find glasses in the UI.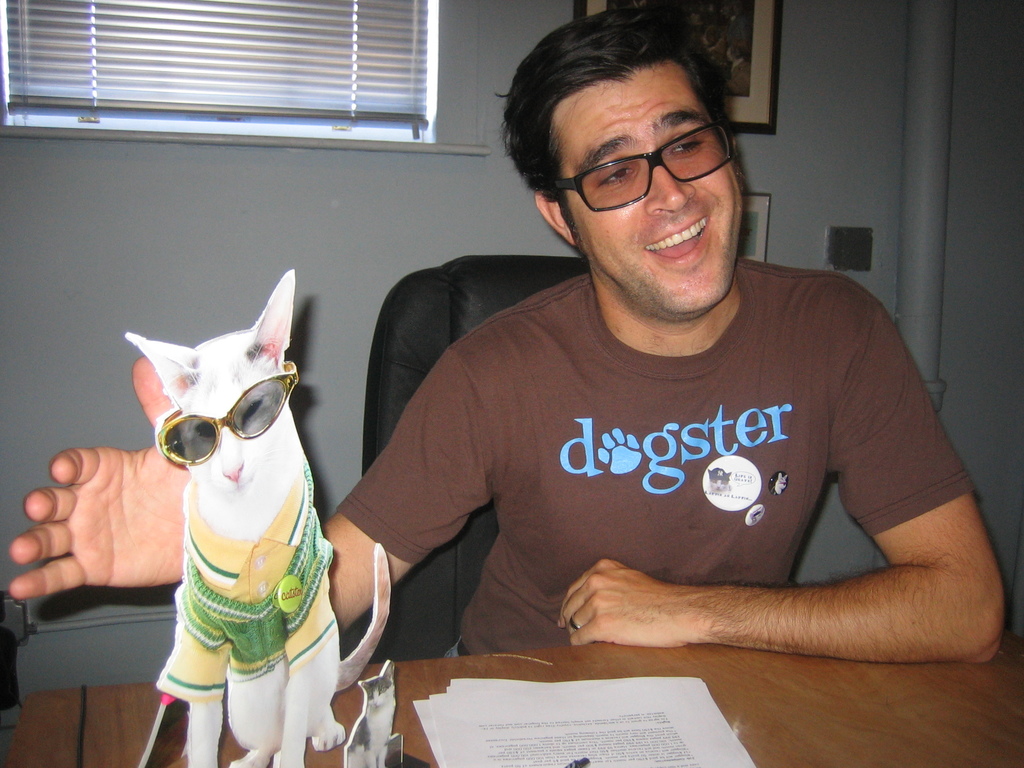
UI element at x1=554 y1=120 x2=735 y2=213.
